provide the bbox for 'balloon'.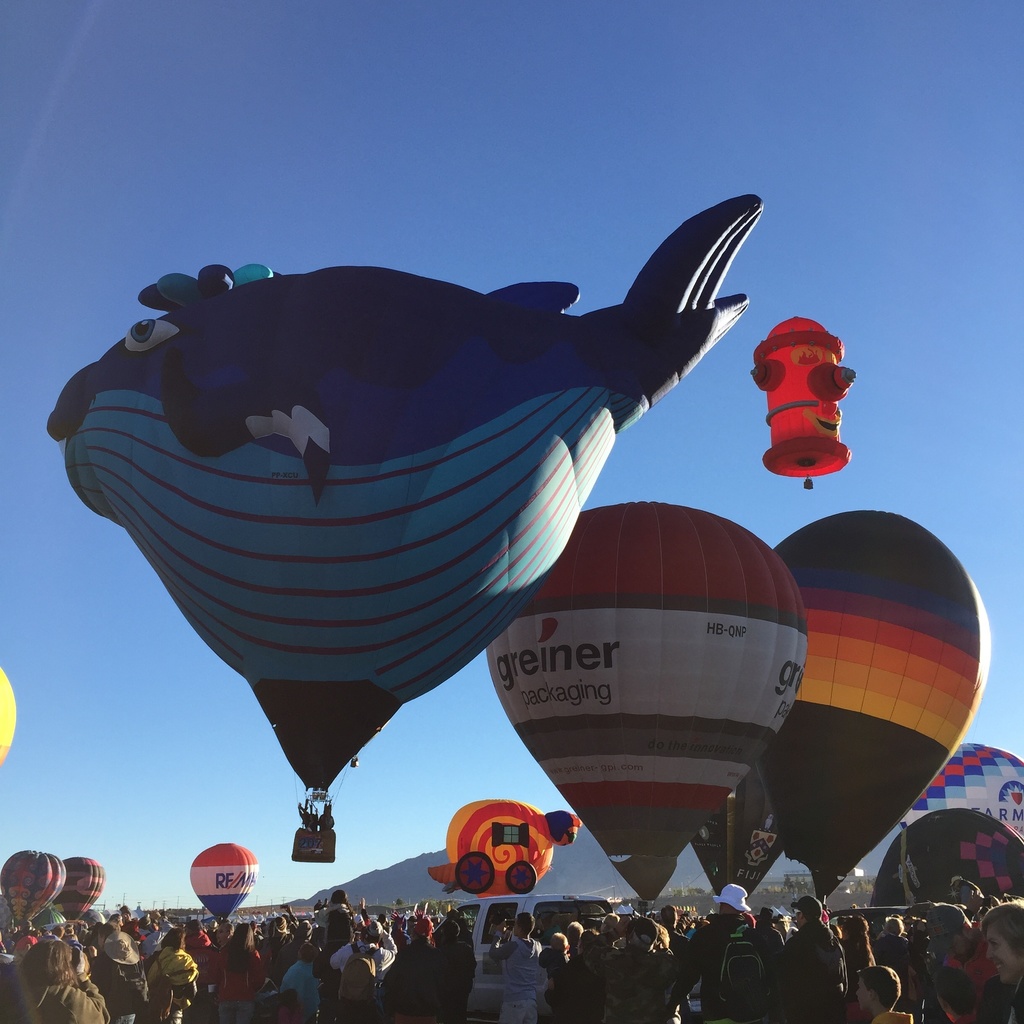
region(485, 503, 810, 902).
